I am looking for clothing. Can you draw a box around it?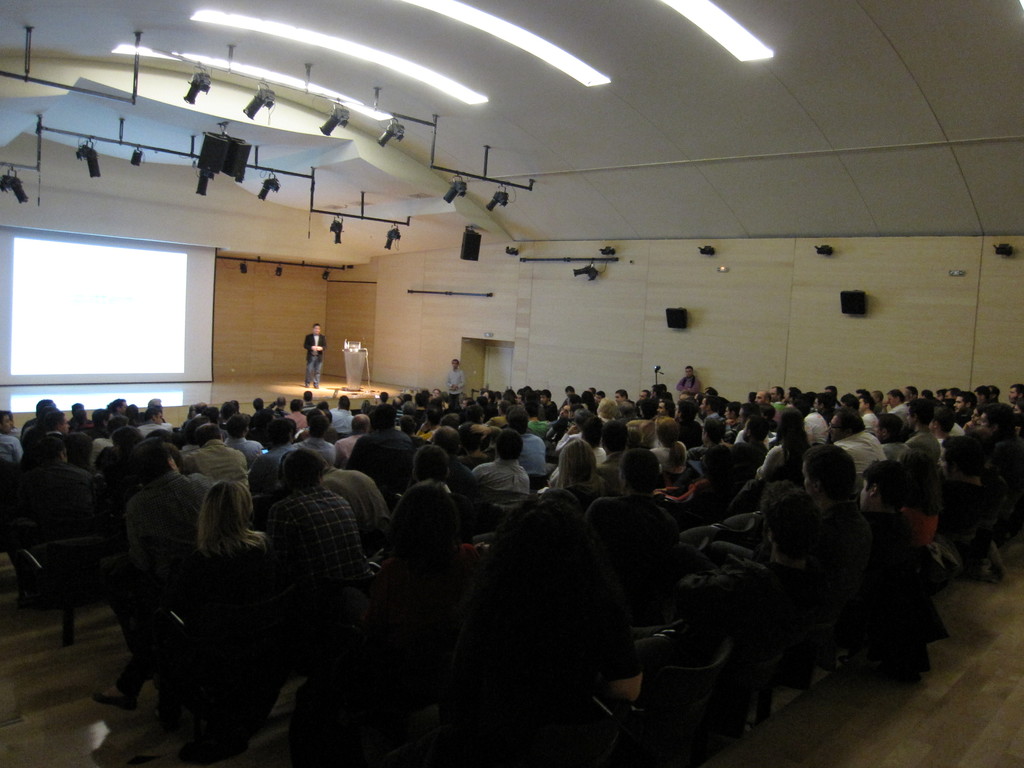
Sure, the bounding box is [left=673, top=373, right=702, bottom=397].
